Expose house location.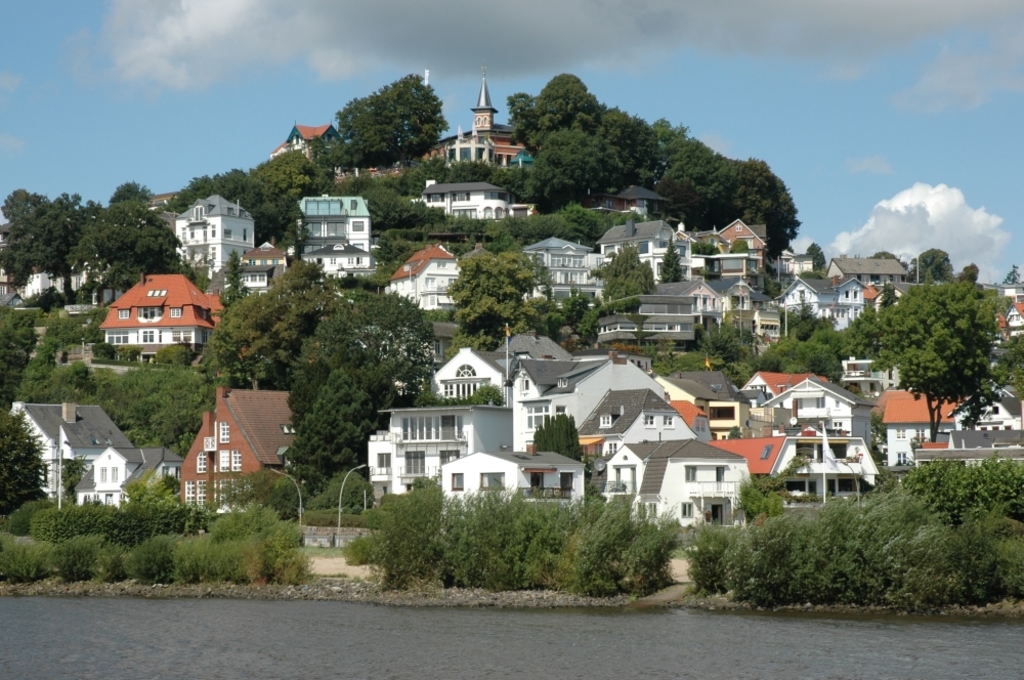
Exposed at [left=599, top=179, right=682, bottom=225].
